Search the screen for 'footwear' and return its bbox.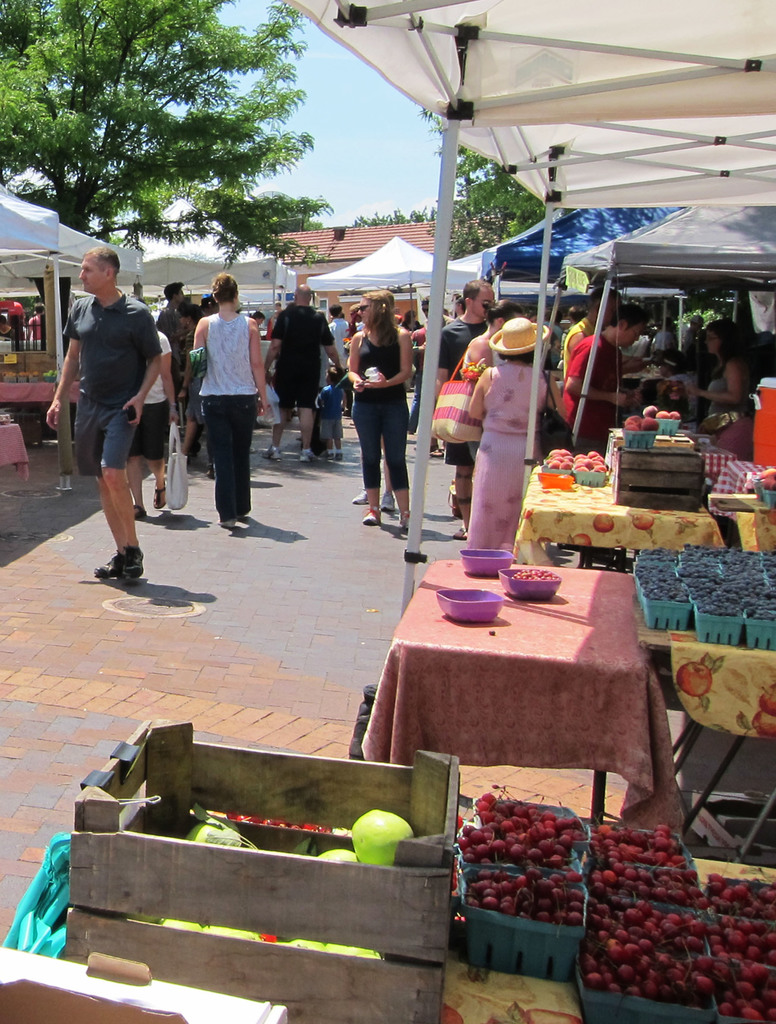
Found: (321,451,333,458).
